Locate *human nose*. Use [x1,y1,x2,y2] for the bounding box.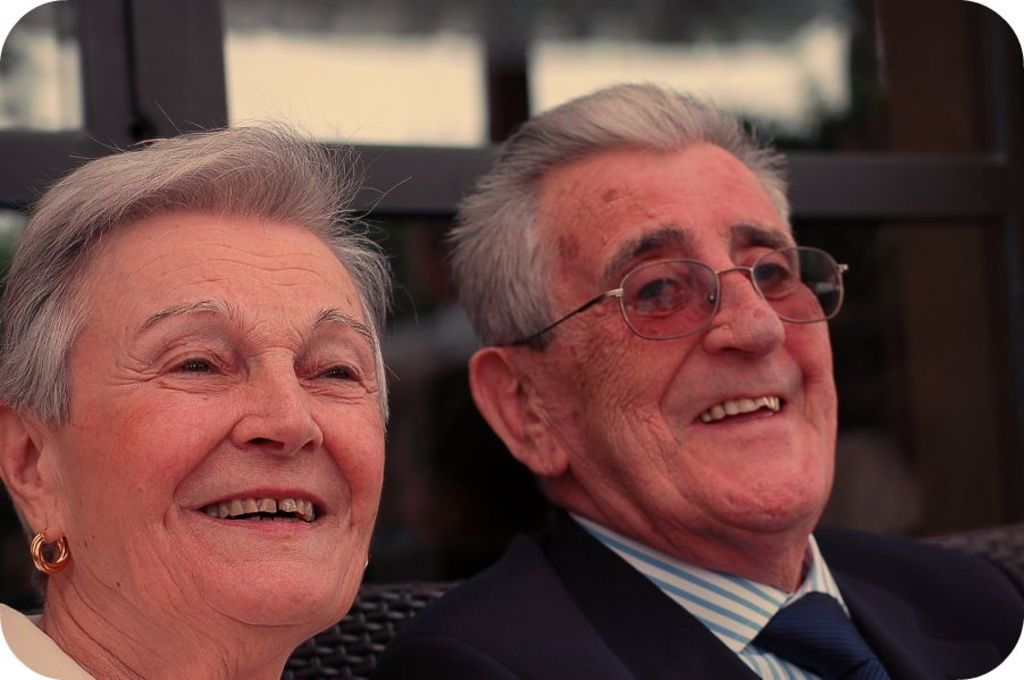
[228,336,325,468].
